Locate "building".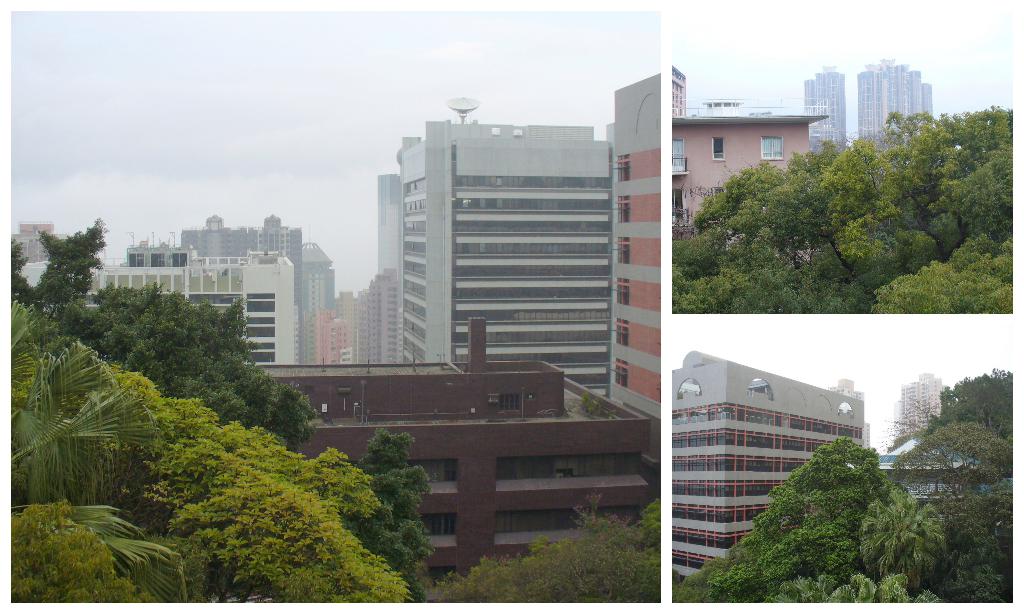
Bounding box: (14, 222, 59, 260).
